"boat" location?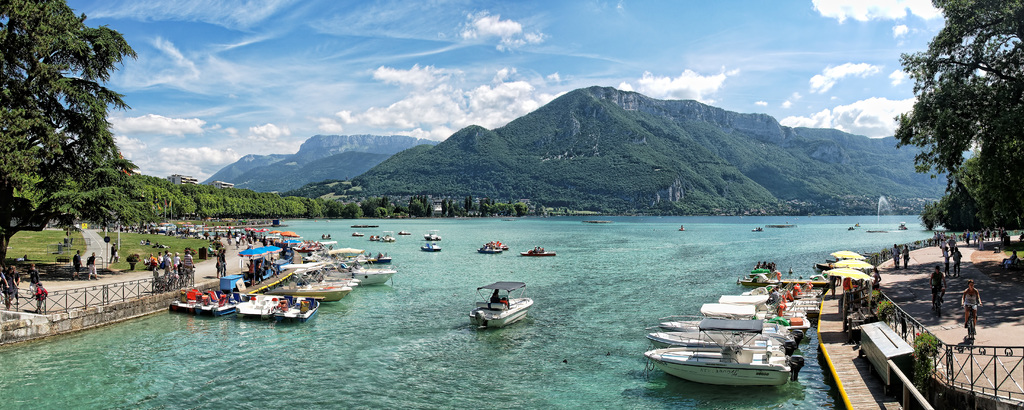
bbox(420, 243, 444, 252)
